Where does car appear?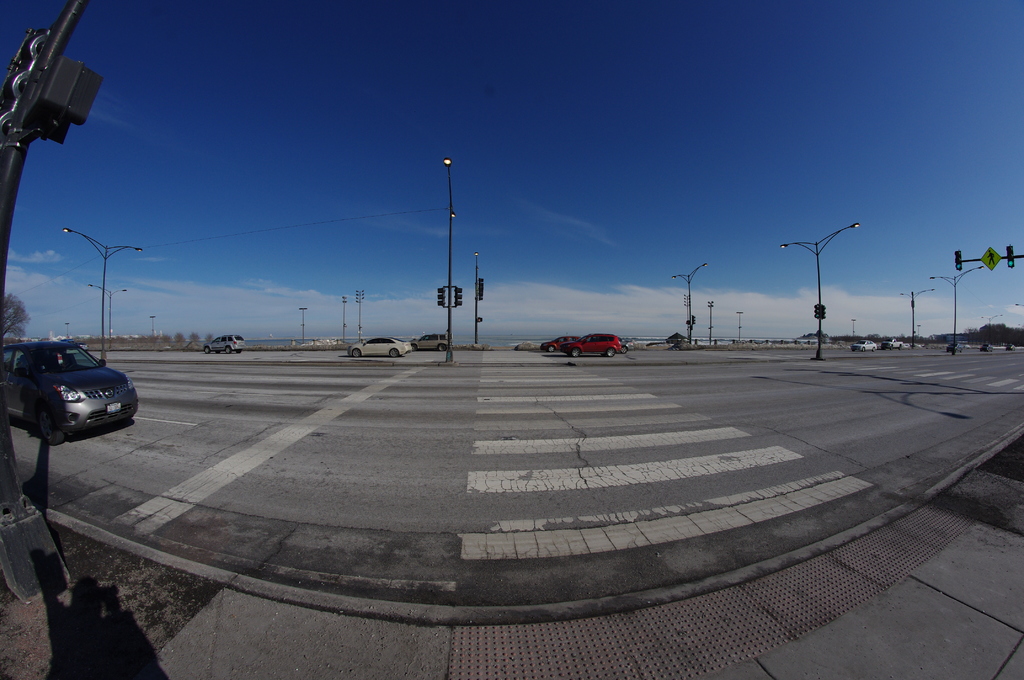
Appears at bbox=[884, 336, 906, 352].
